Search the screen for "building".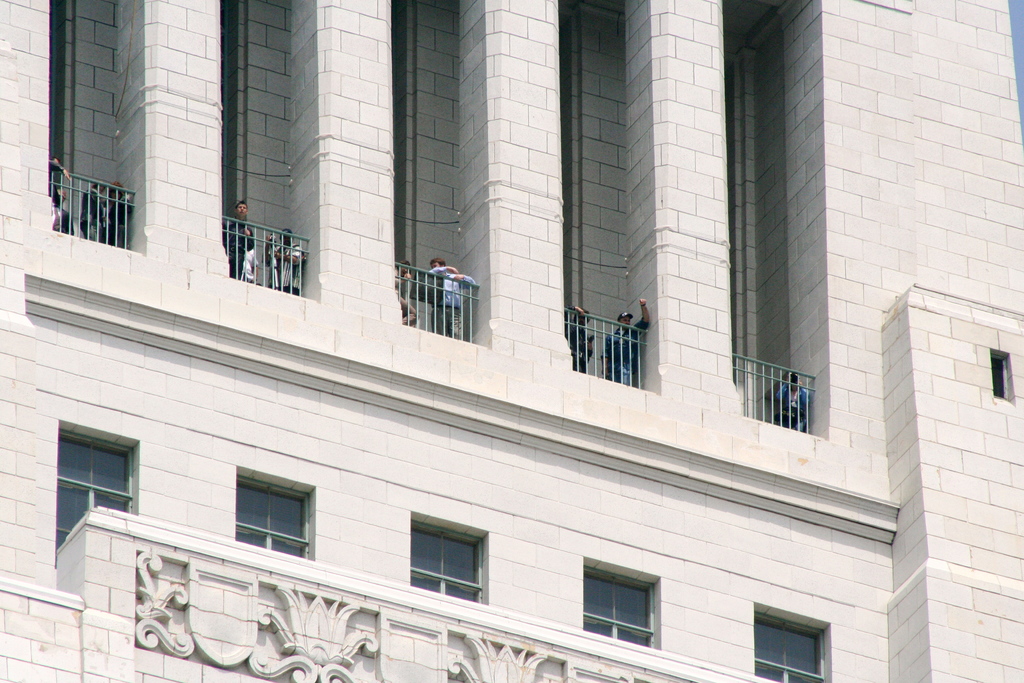
Found at [x1=0, y1=0, x2=1023, y2=682].
